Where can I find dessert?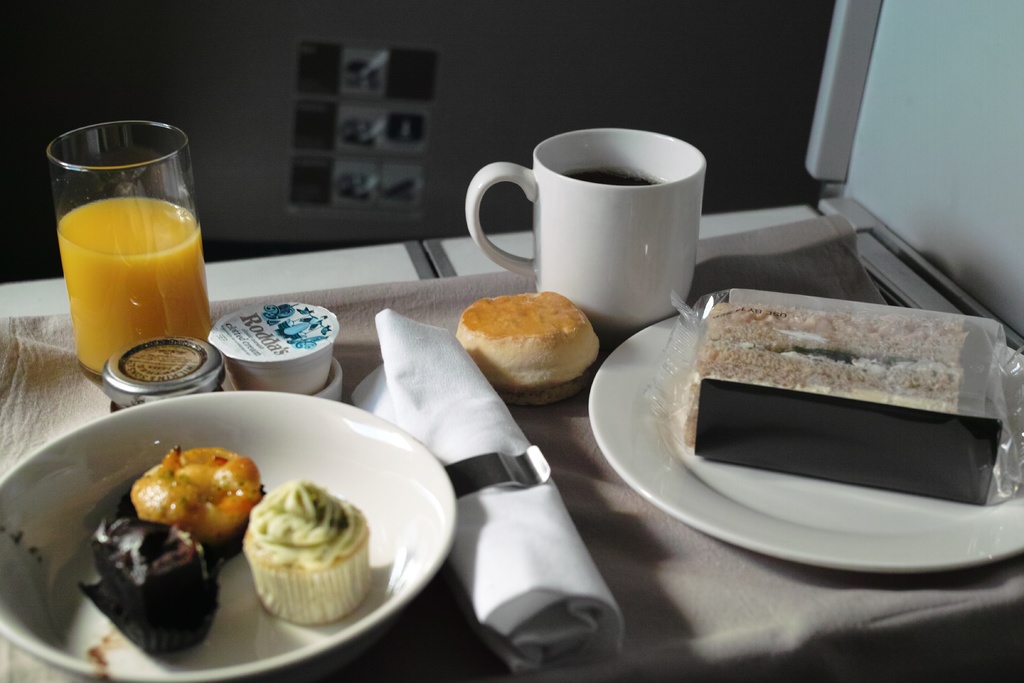
You can find it at (x1=79, y1=515, x2=223, y2=658).
